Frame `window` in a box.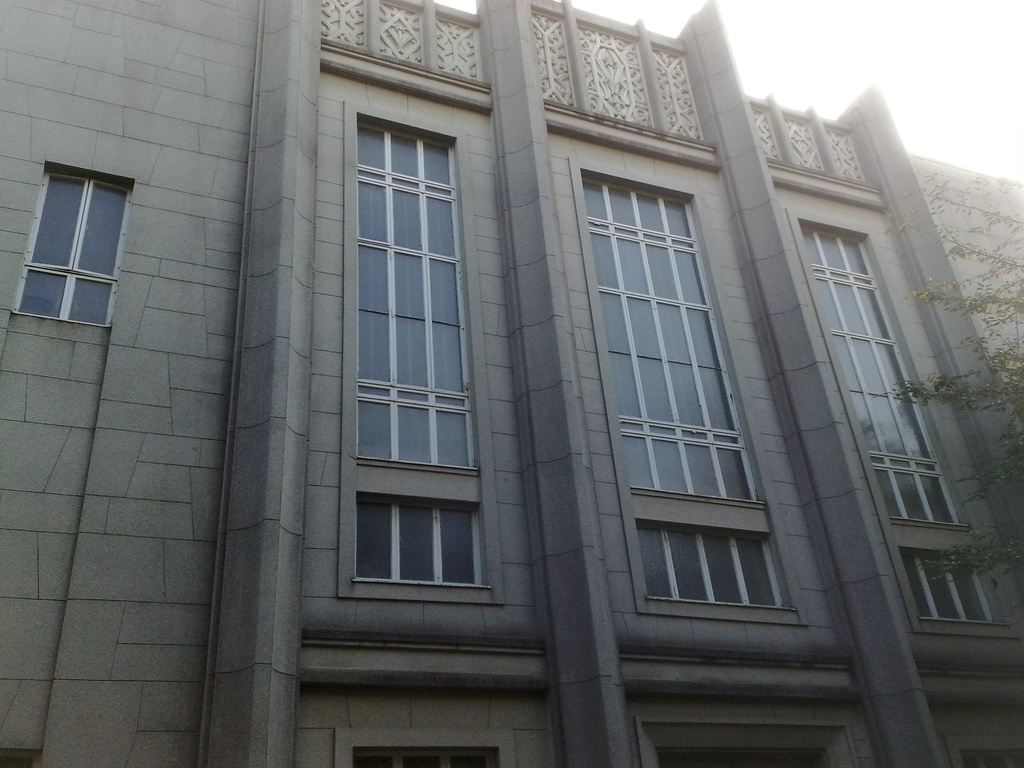
362/126/487/591.
